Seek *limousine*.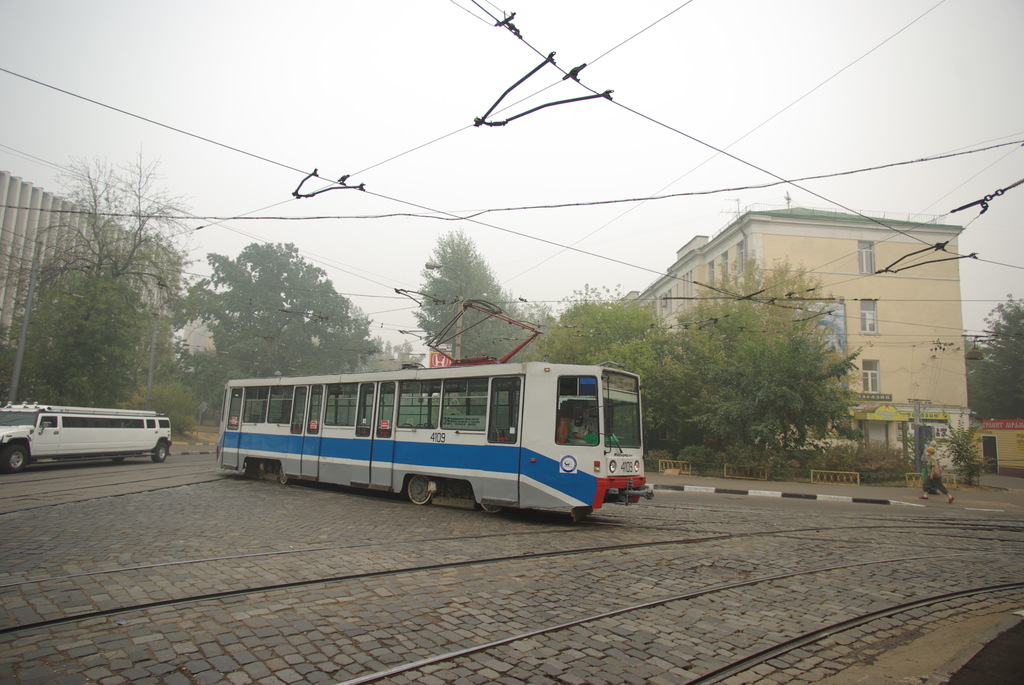
[1,409,173,477].
